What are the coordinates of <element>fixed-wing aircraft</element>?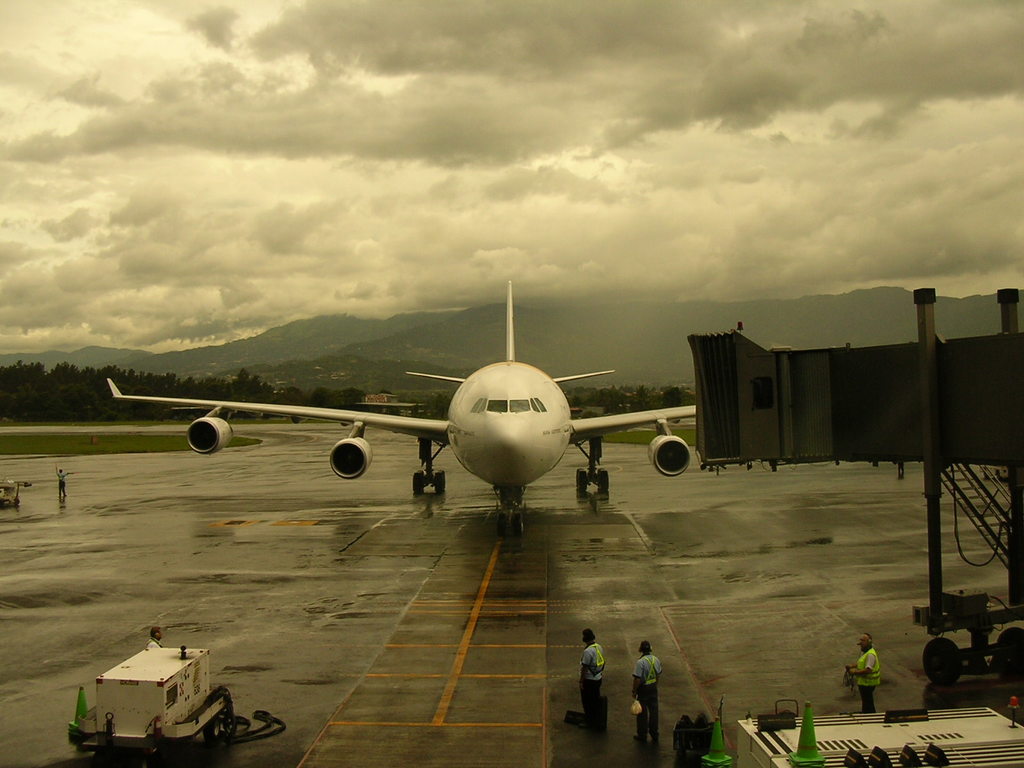
Rect(108, 277, 702, 548).
